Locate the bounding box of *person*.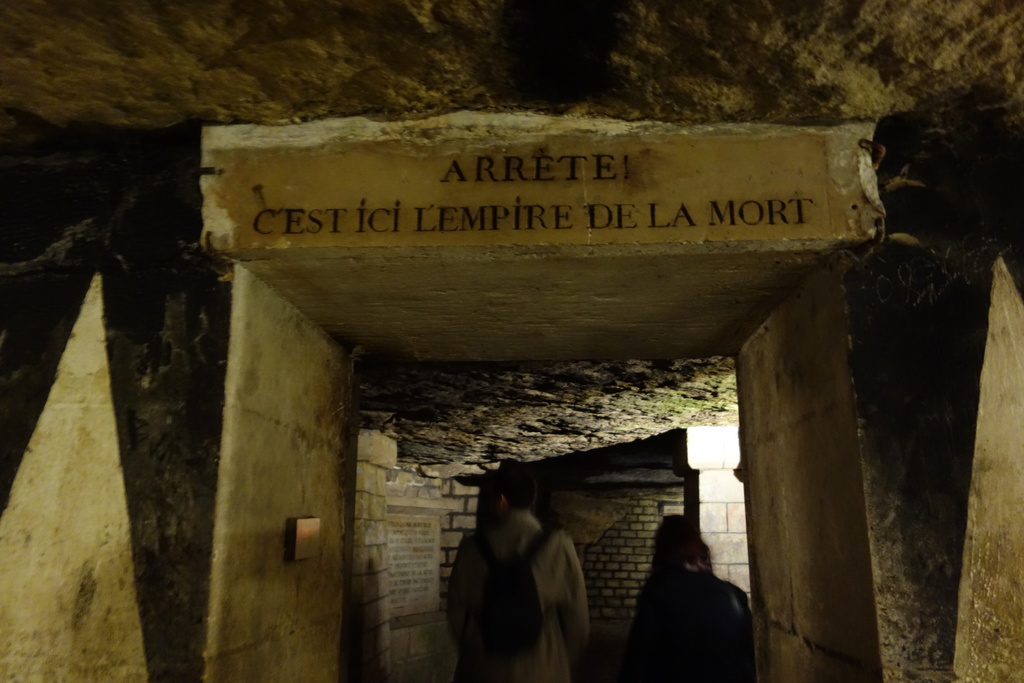
Bounding box: {"left": 445, "top": 468, "right": 595, "bottom": 682}.
